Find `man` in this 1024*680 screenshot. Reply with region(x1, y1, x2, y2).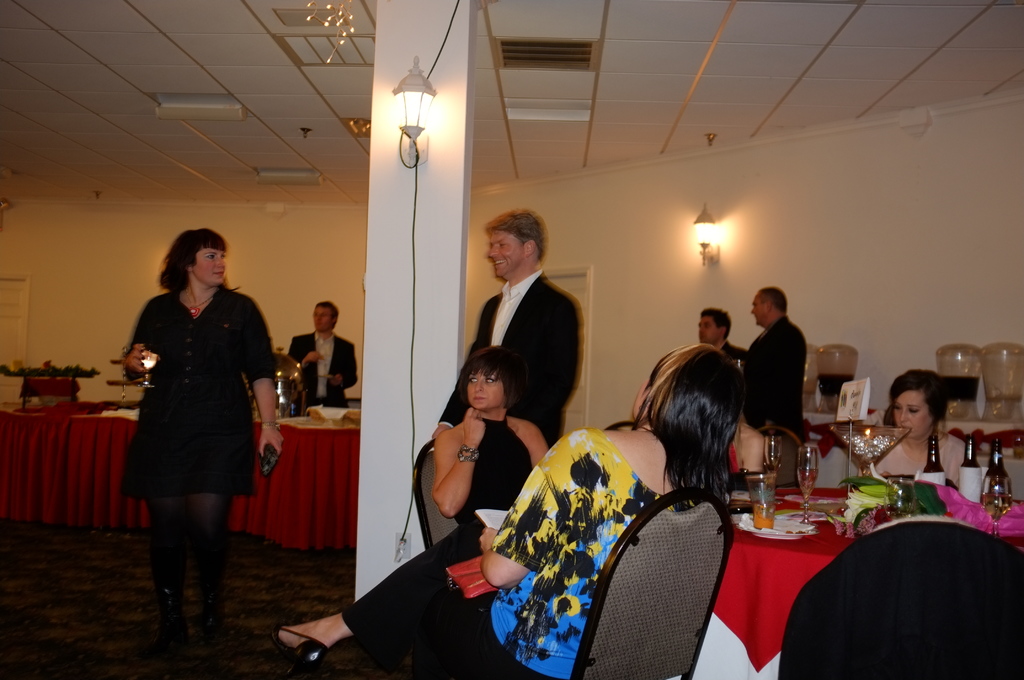
region(300, 295, 358, 403).
